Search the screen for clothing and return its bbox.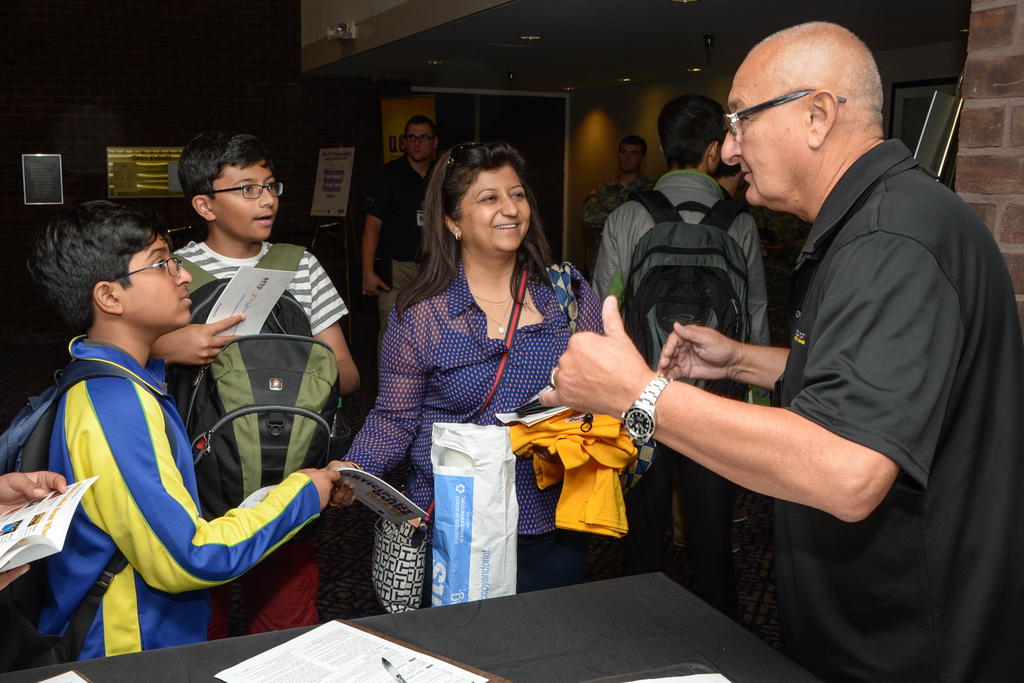
Found: 580, 172, 653, 274.
